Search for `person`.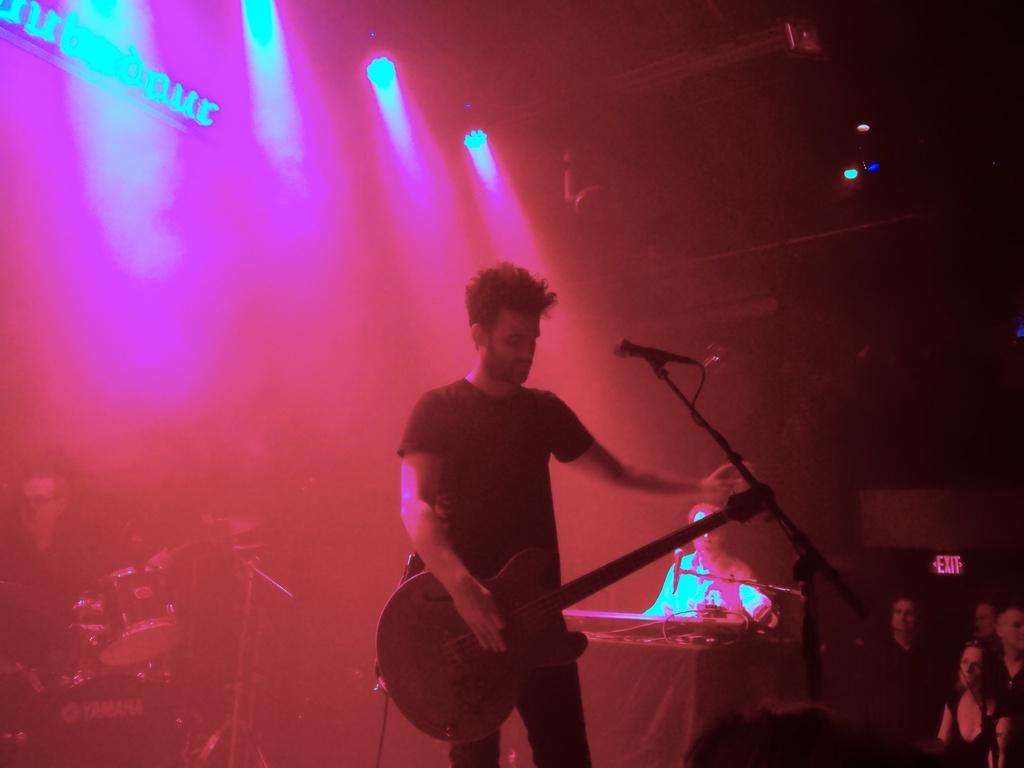
Found at BBox(393, 259, 755, 767).
